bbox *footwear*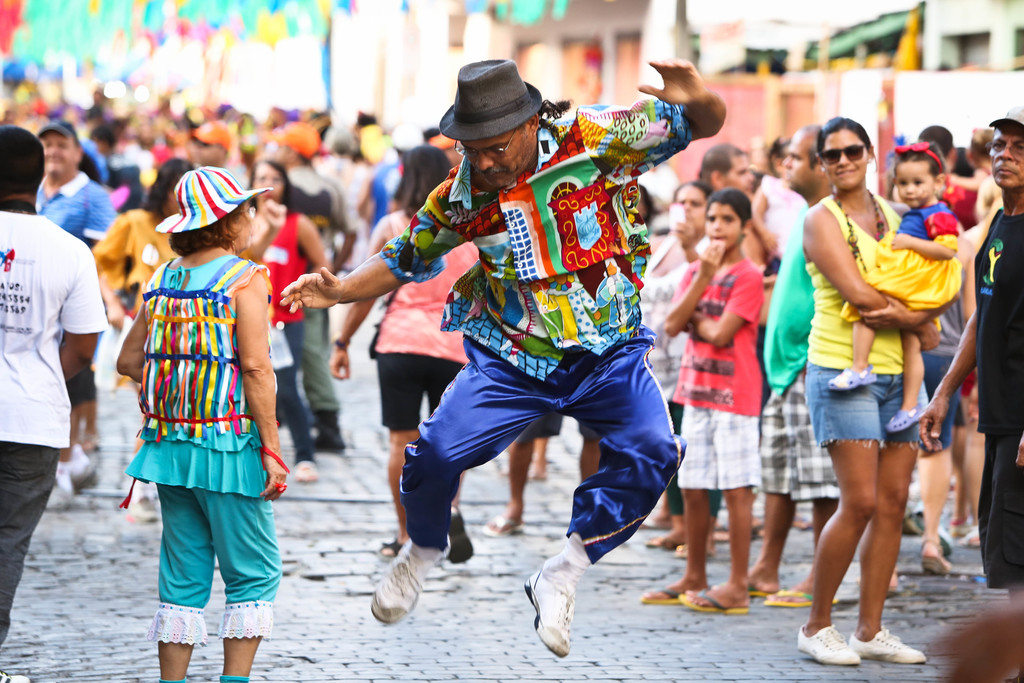
bbox=(481, 513, 524, 537)
